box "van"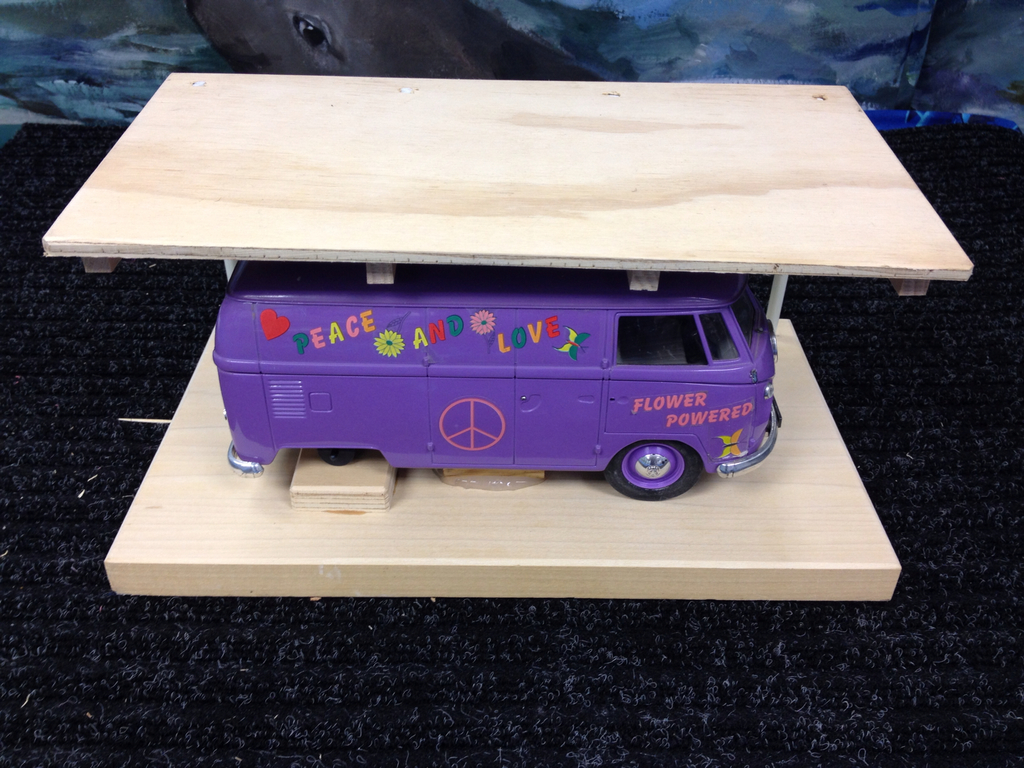
{"left": 208, "top": 278, "right": 787, "bottom": 500}
